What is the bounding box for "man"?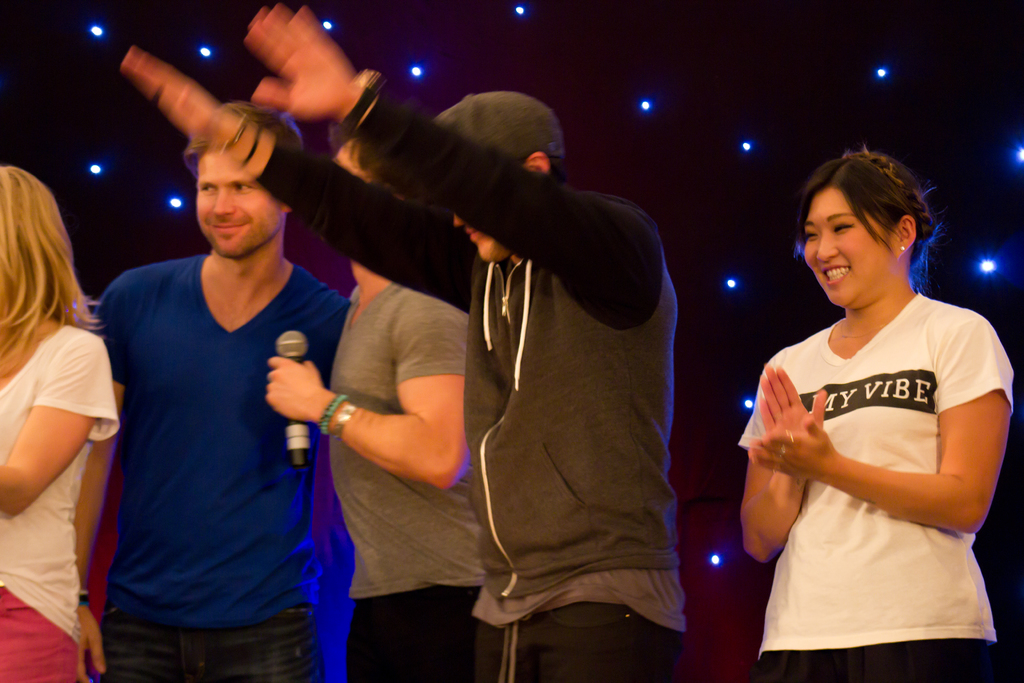
[99,103,347,677].
